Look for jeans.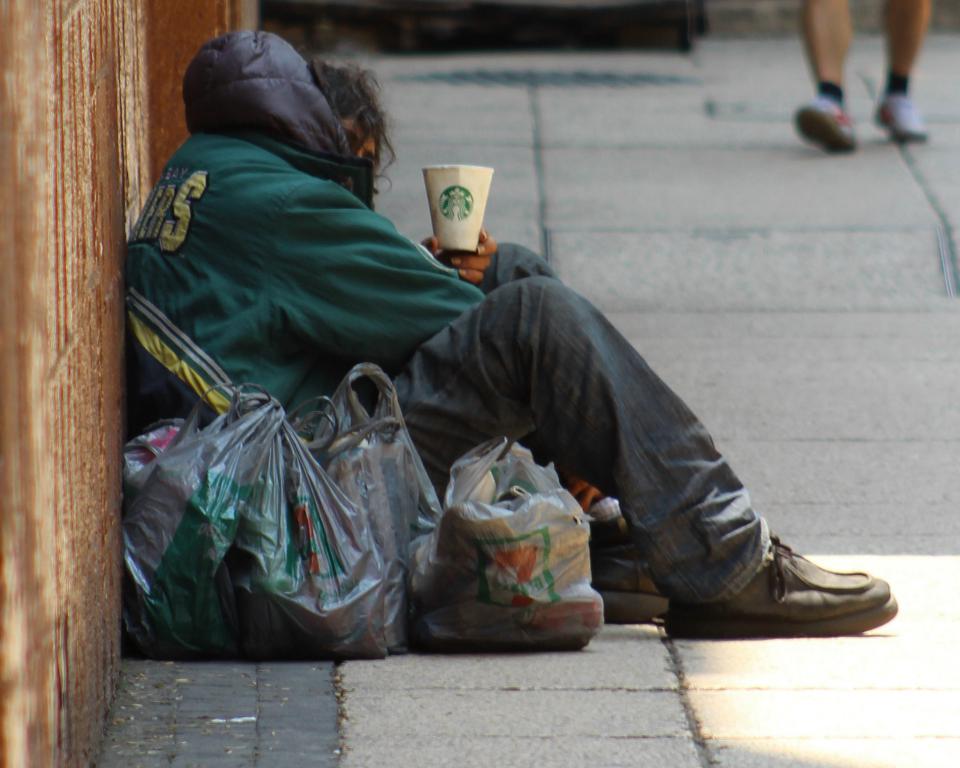
Found: 392, 233, 775, 602.
